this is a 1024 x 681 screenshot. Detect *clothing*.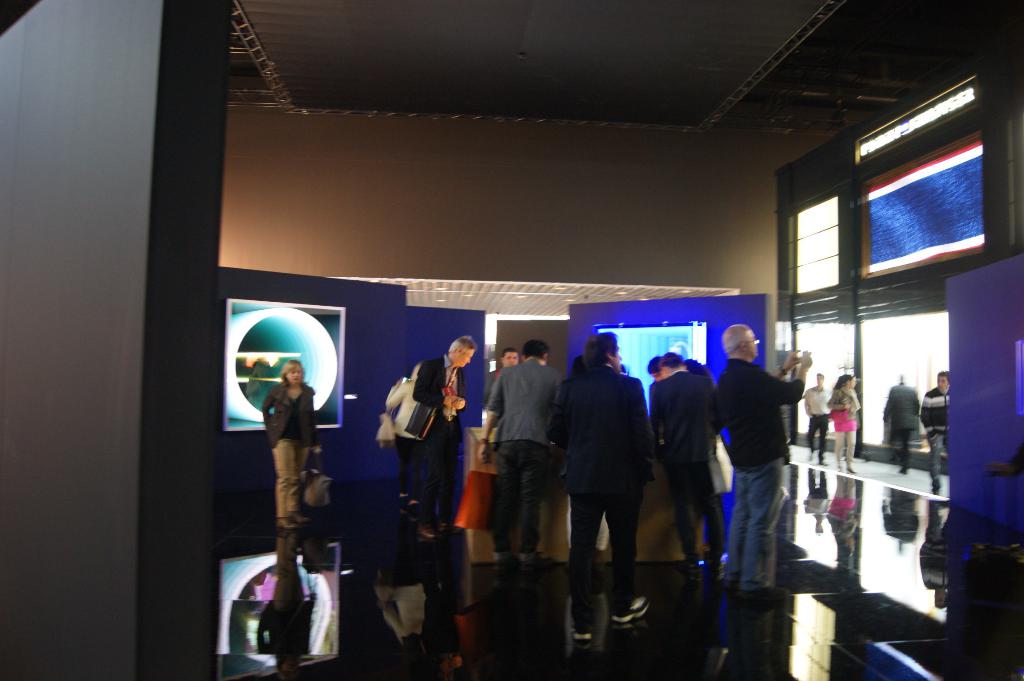
left=881, top=382, right=918, bottom=467.
